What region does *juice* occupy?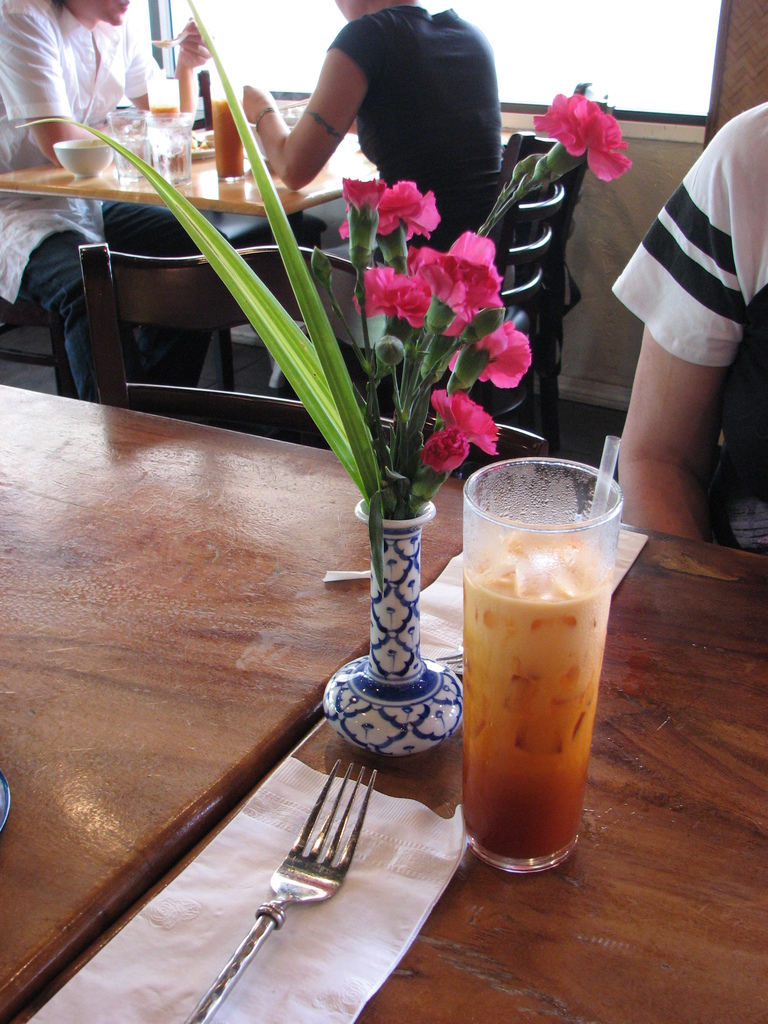
<box>451,452,623,887</box>.
